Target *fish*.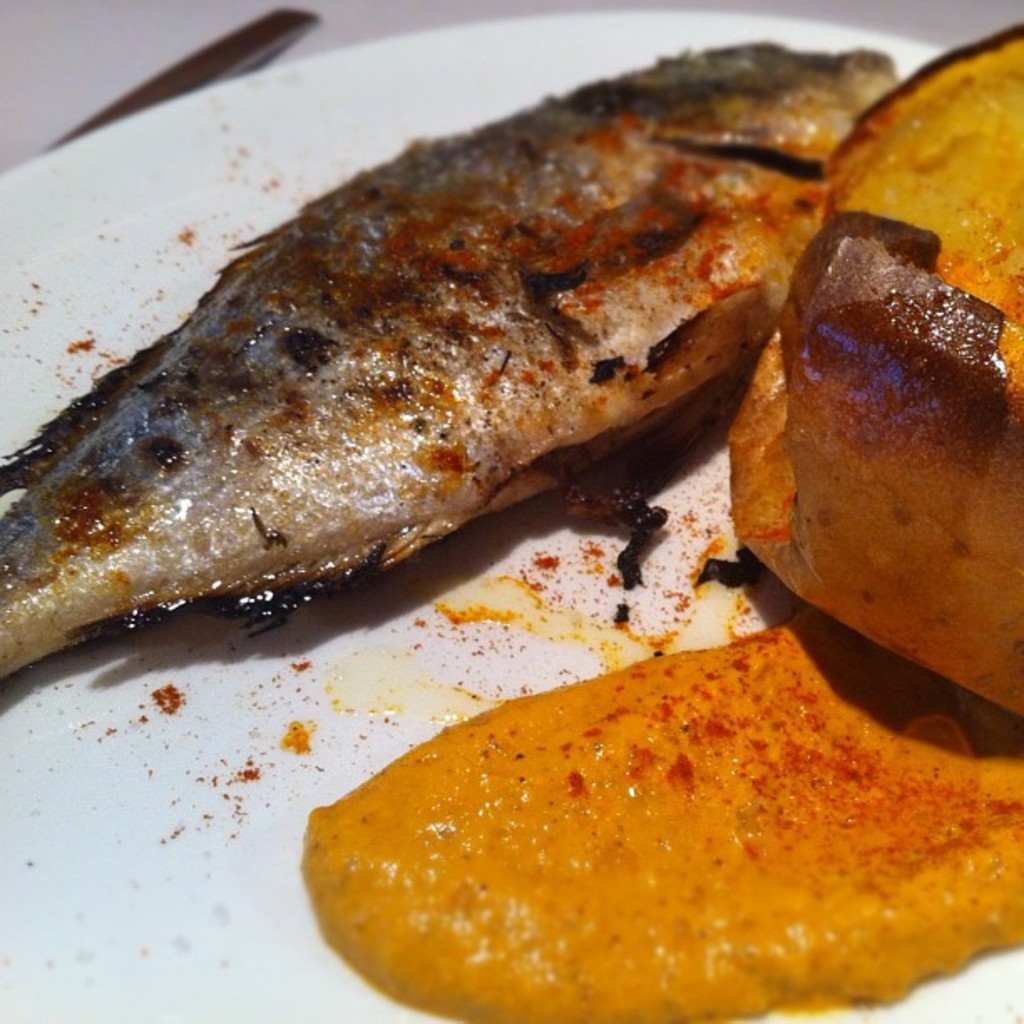
Target region: left=0, top=132, right=868, bottom=704.
